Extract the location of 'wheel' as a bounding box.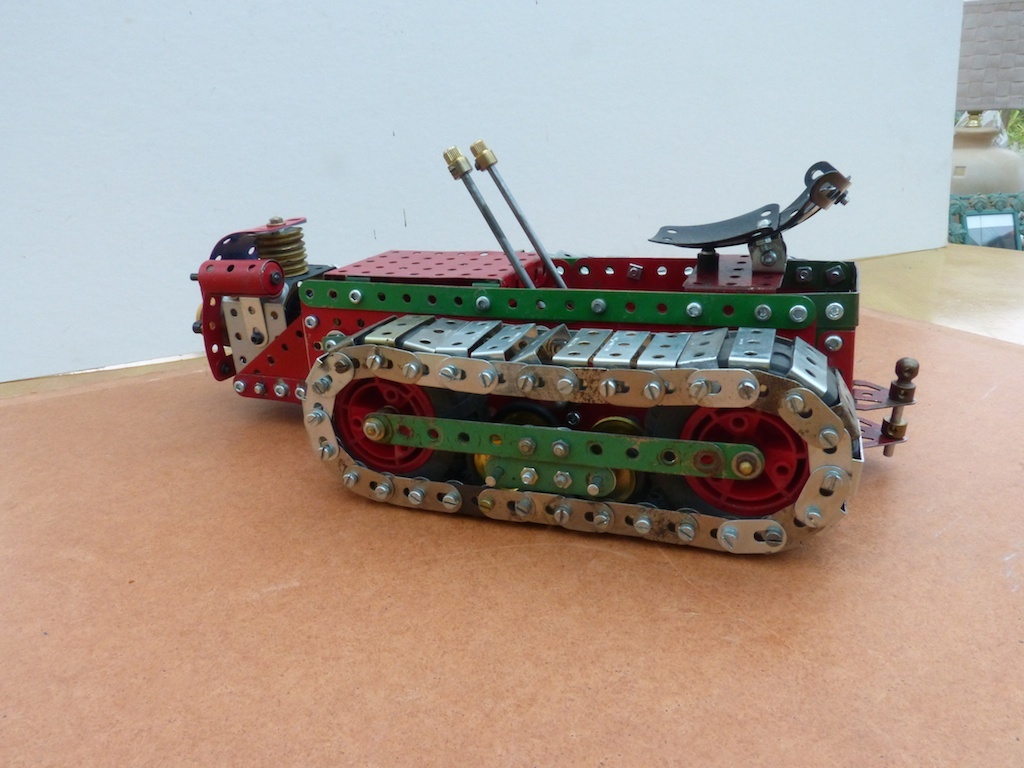
340, 381, 427, 485.
